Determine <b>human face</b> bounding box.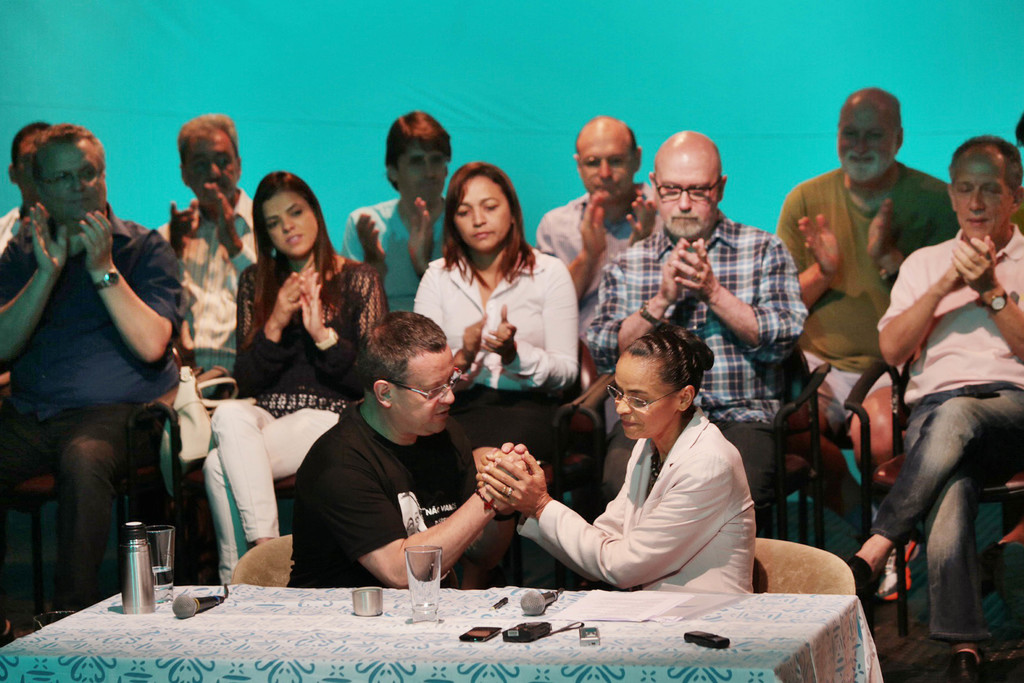
Determined: 263,190,316,257.
